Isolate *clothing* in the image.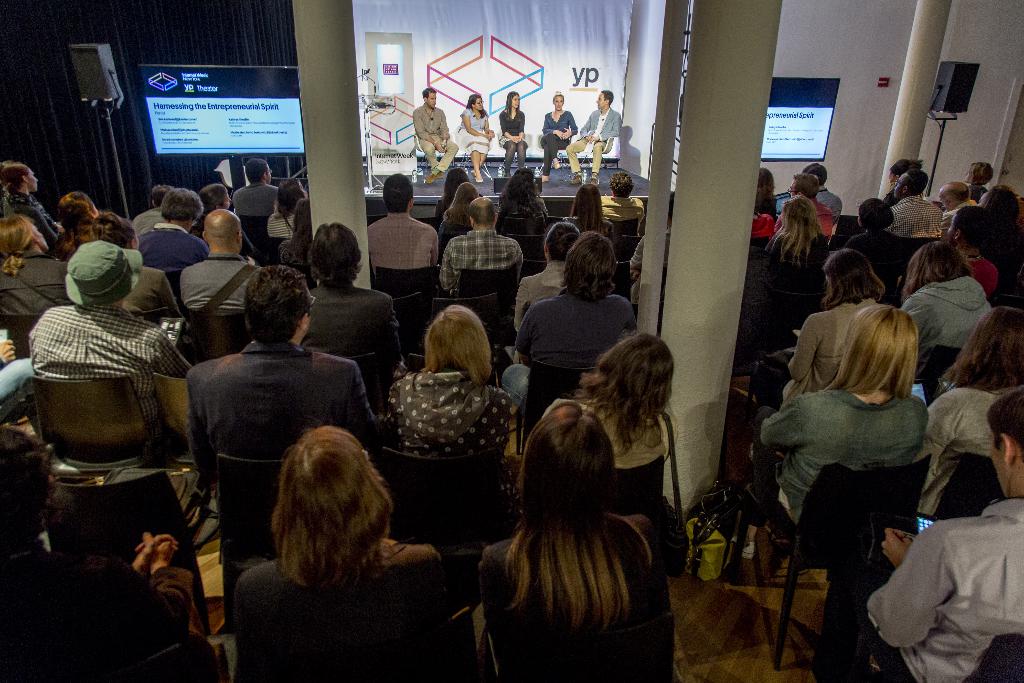
Isolated region: box=[889, 183, 939, 238].
